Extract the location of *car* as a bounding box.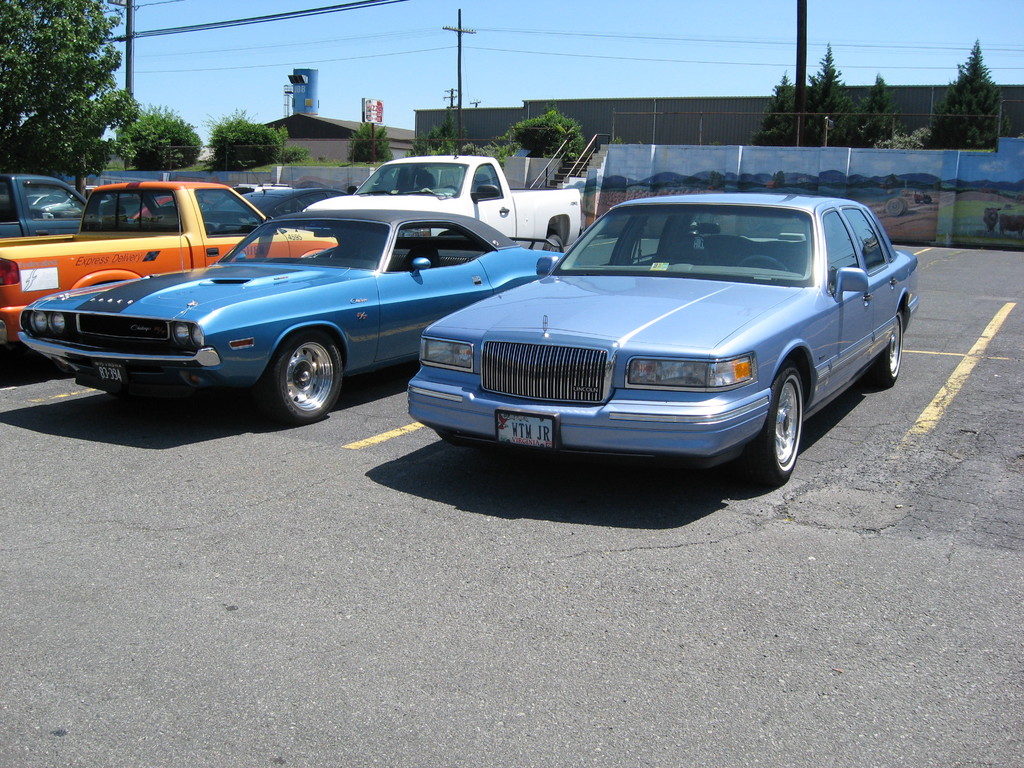
(x1=405, y1=190, x2=918, y2=476).
